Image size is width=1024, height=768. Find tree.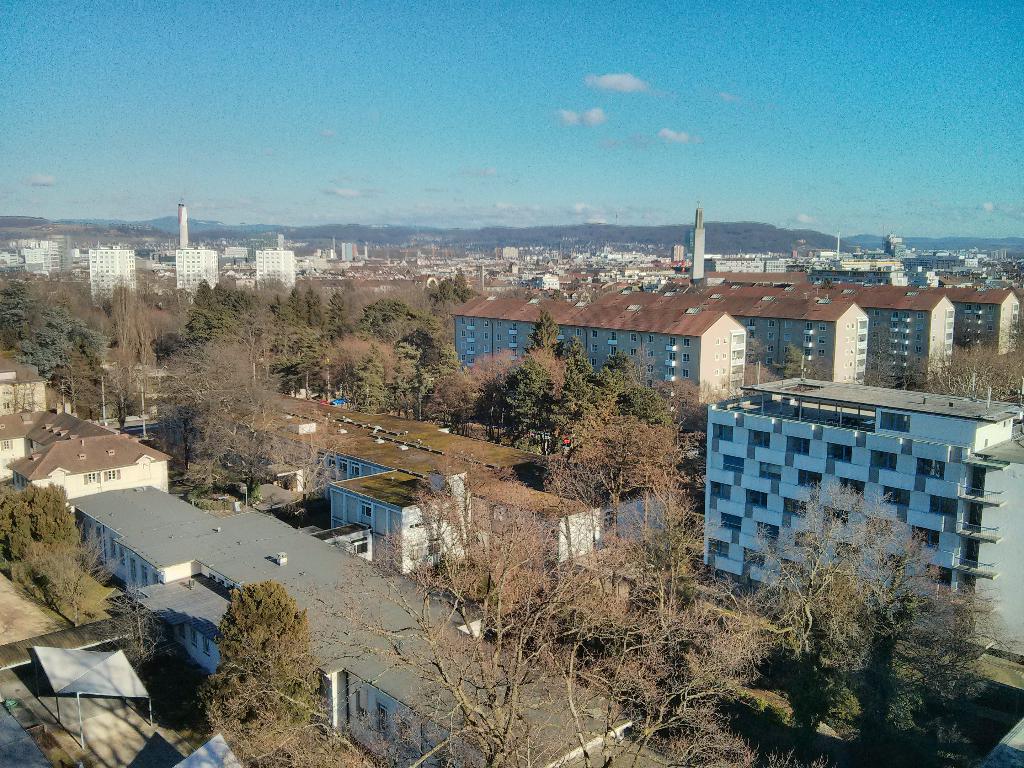
(x1=320, y1=294, x2=350, y2=337).
